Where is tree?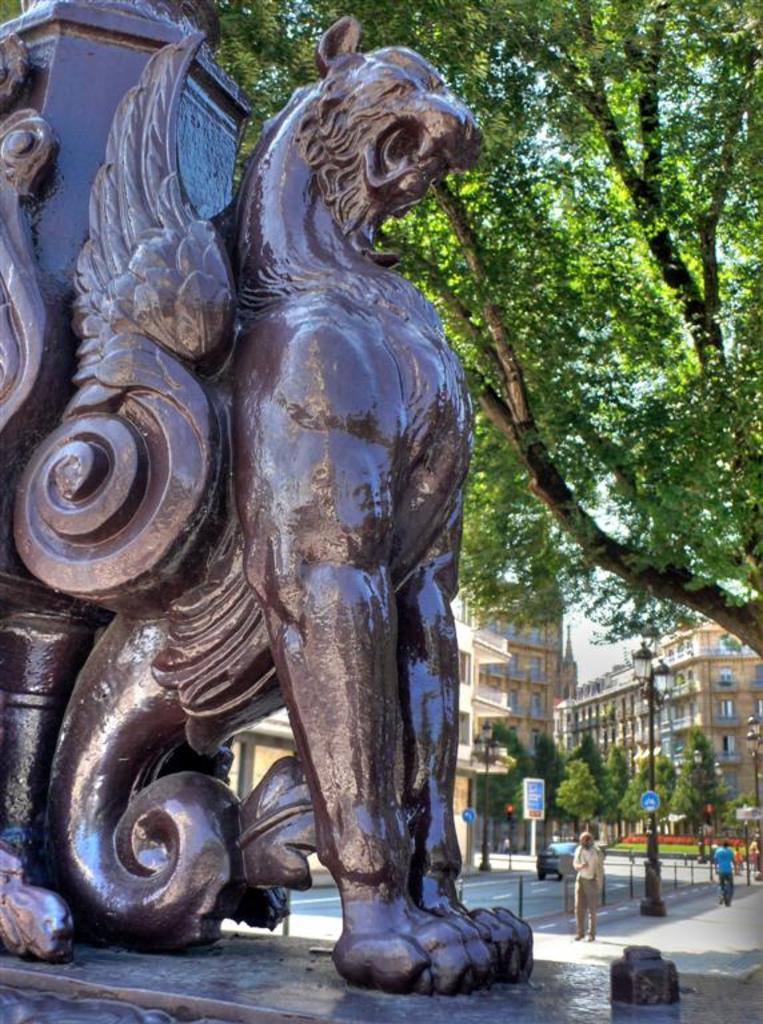
(592,743,636,839).
